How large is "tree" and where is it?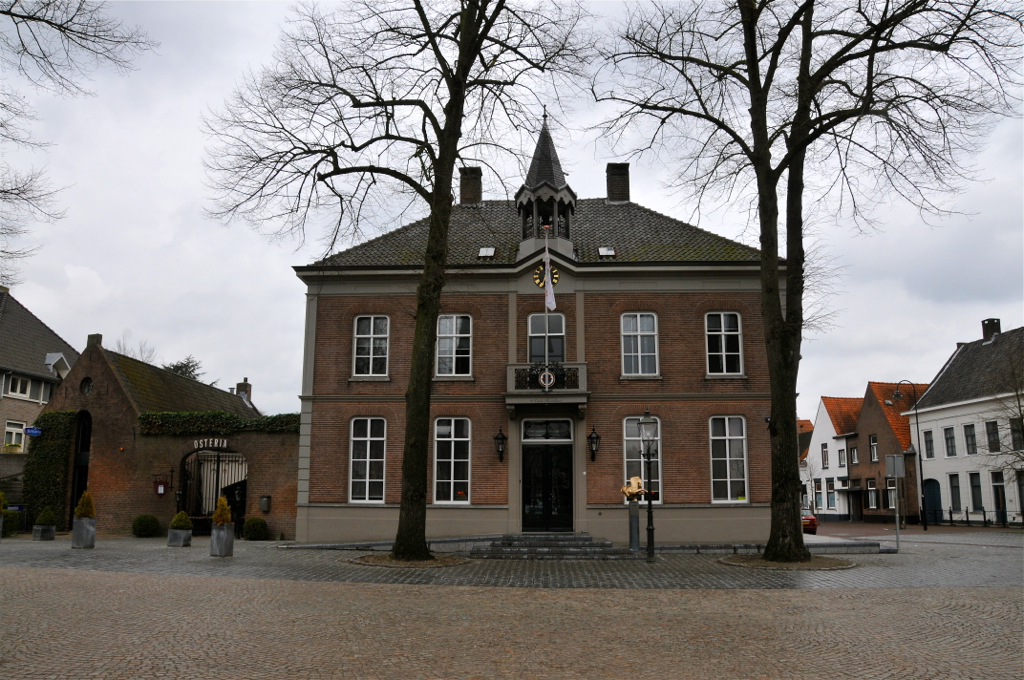
Bounding box: [965,396,1023,526].
